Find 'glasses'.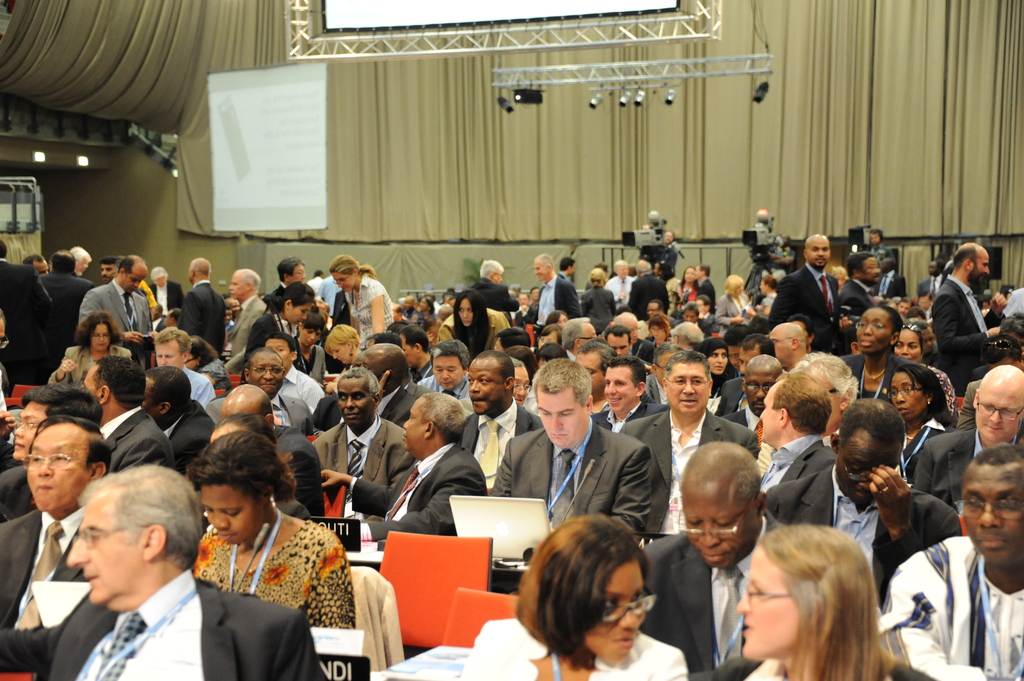
left=92, top=333, right=110, bottom=340.
